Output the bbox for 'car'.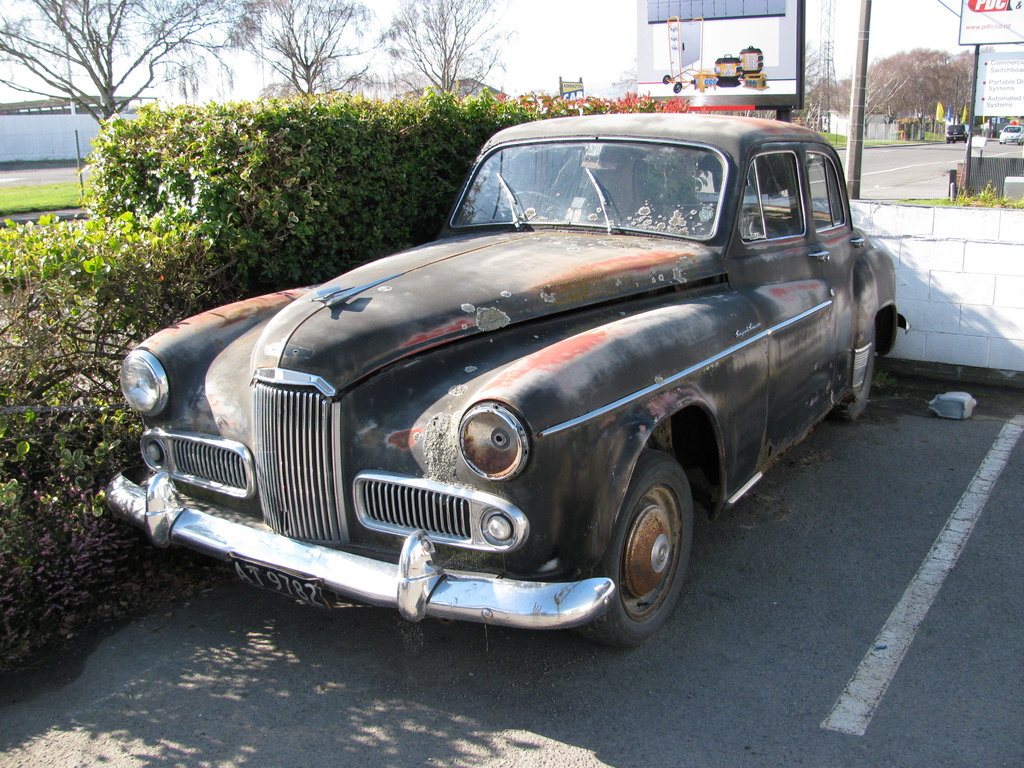
[left=103, top=109, right=912, bottom=646].
